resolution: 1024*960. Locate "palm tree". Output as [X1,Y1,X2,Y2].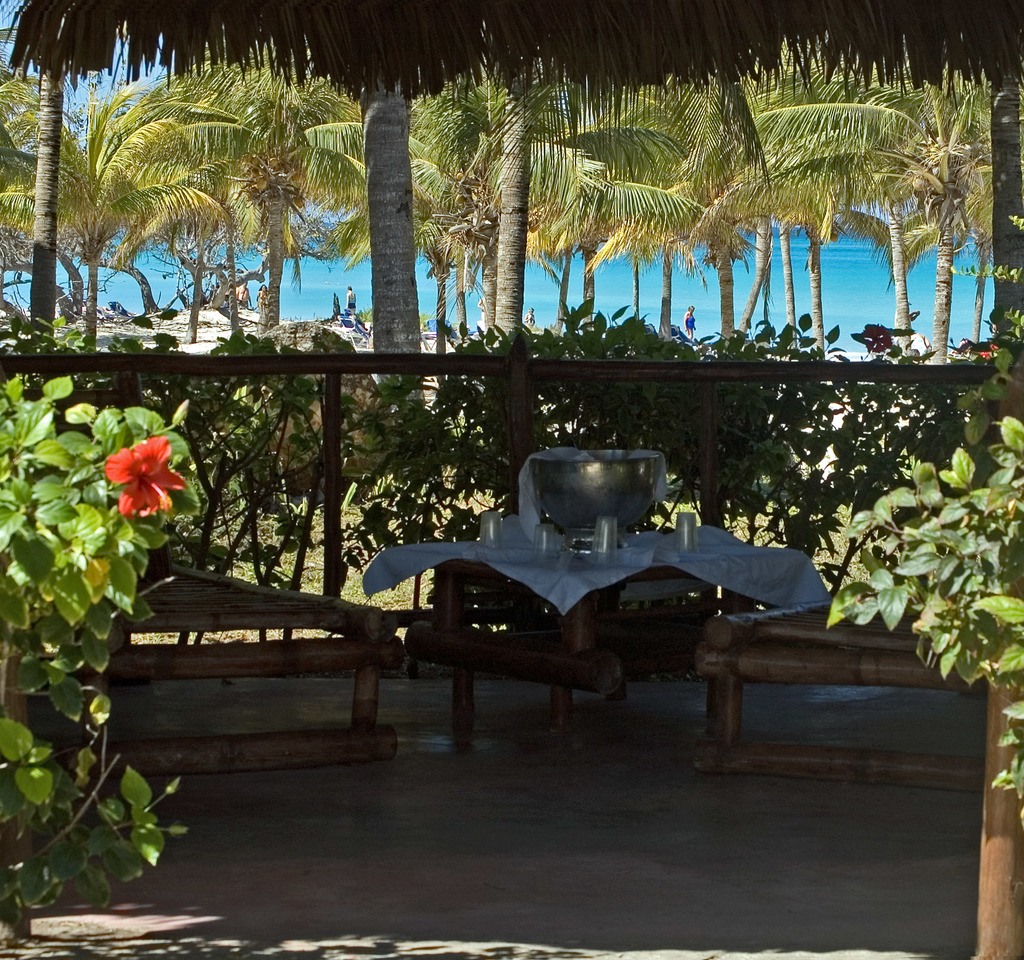
[491,65,624,289].
